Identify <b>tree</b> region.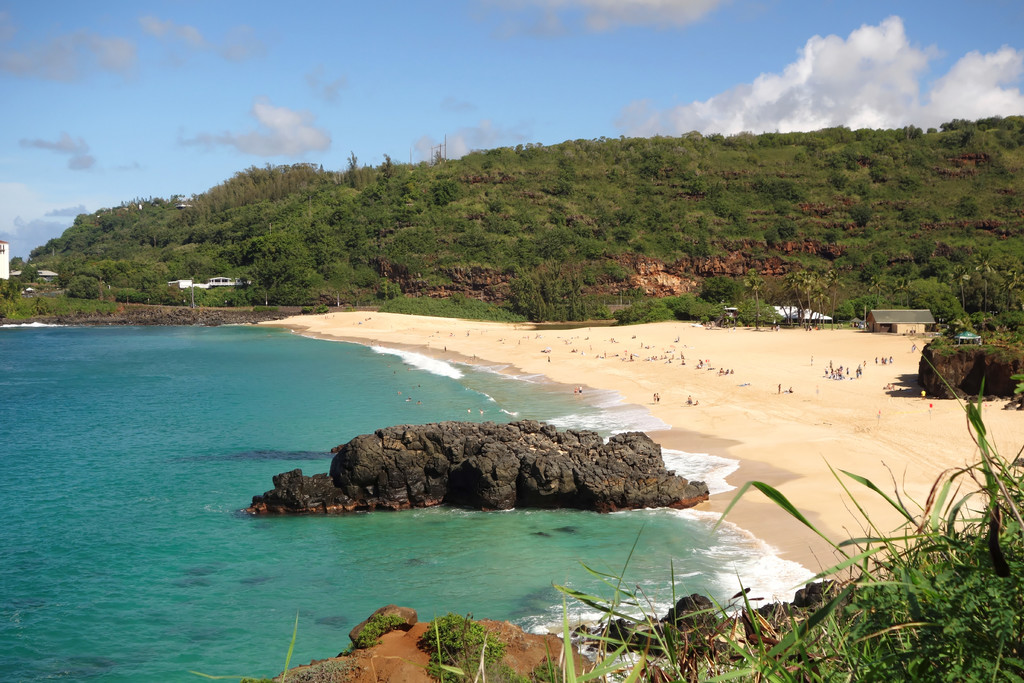
Region: (844,193,877,229).
